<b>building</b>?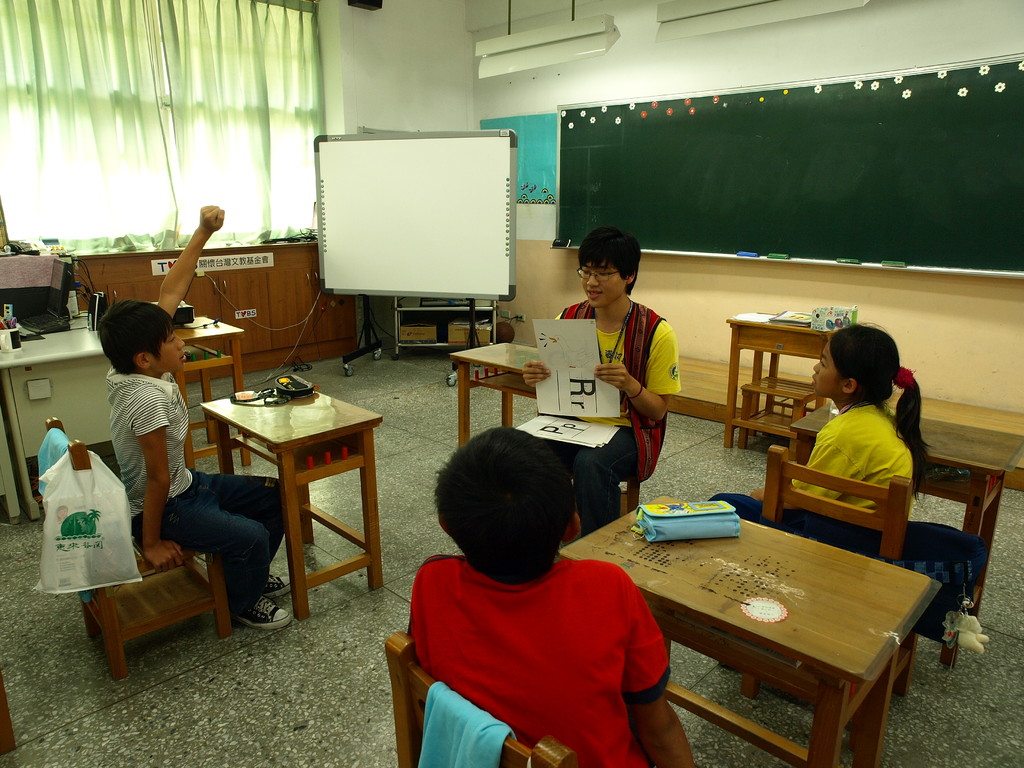
locate(0, 0, 1016, 756)
